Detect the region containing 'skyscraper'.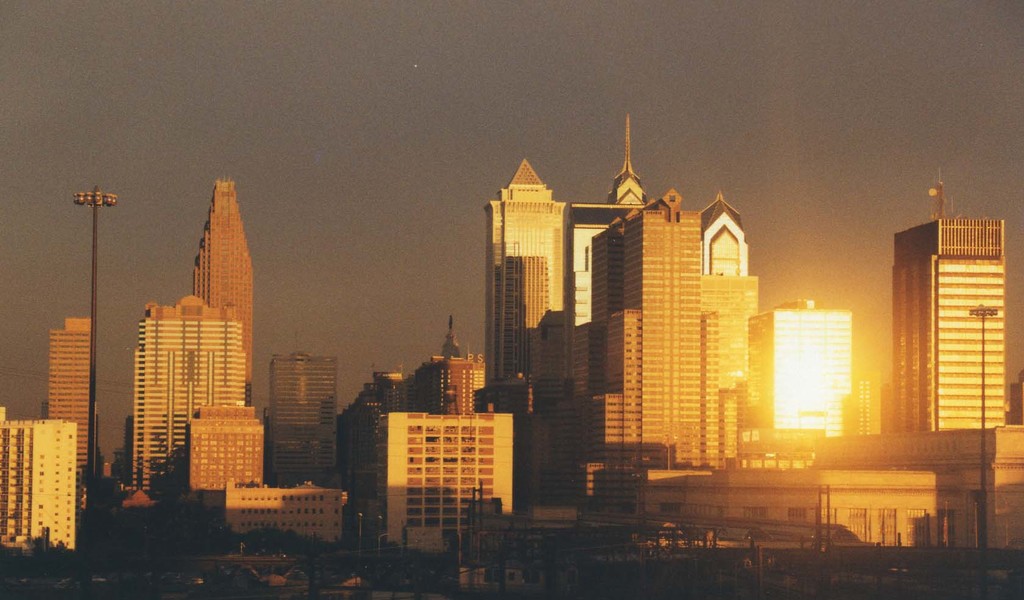
{"x1": 189, "y1": 180, "x2": 257, "y2": 403}.
